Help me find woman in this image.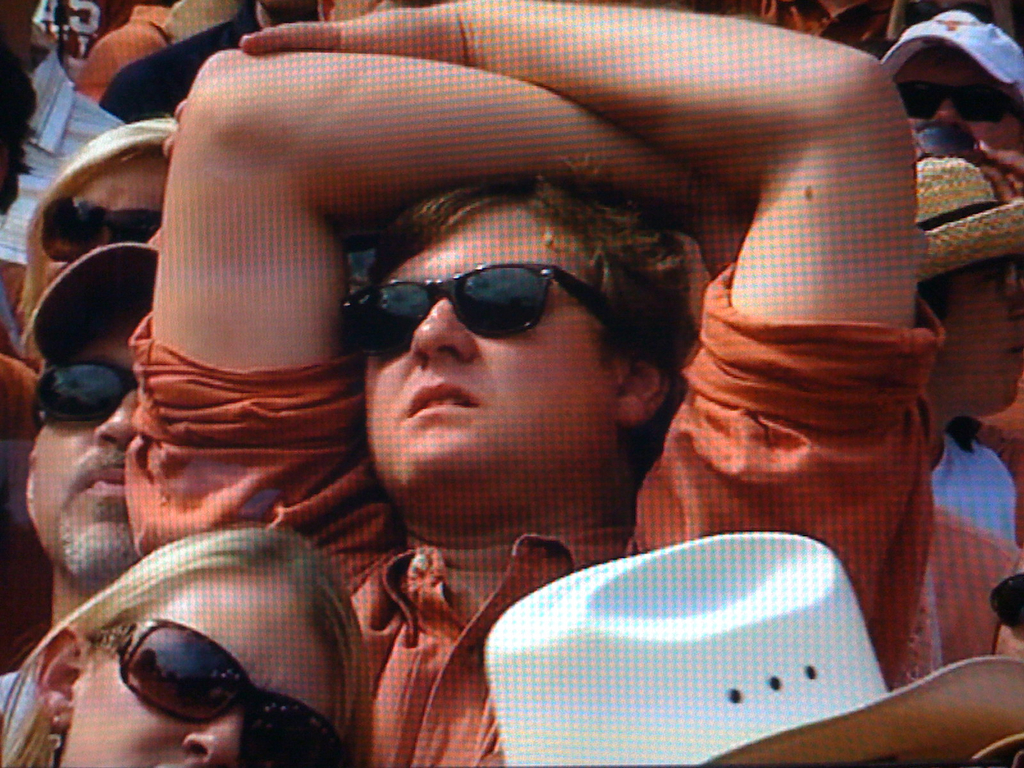
Found it: bbox=[3, 487, 387, 767].
